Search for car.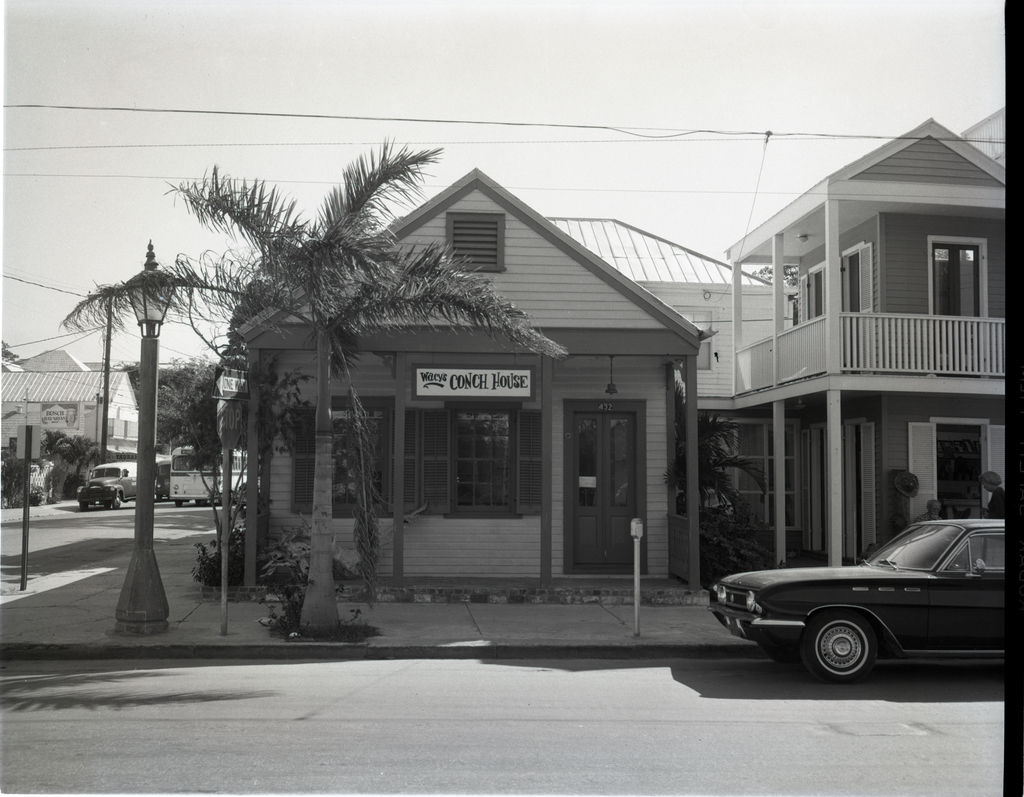
Found at x1=77 y1=456 x2=139 y2=508.
